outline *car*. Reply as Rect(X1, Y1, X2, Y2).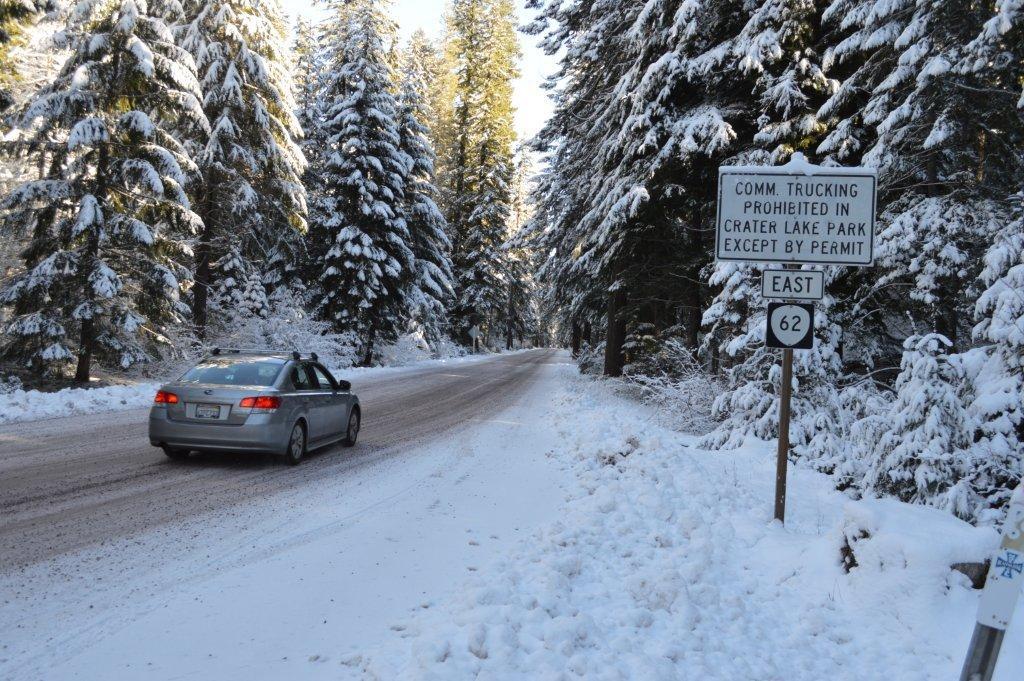
Rect(151, 348, 361, 466).
